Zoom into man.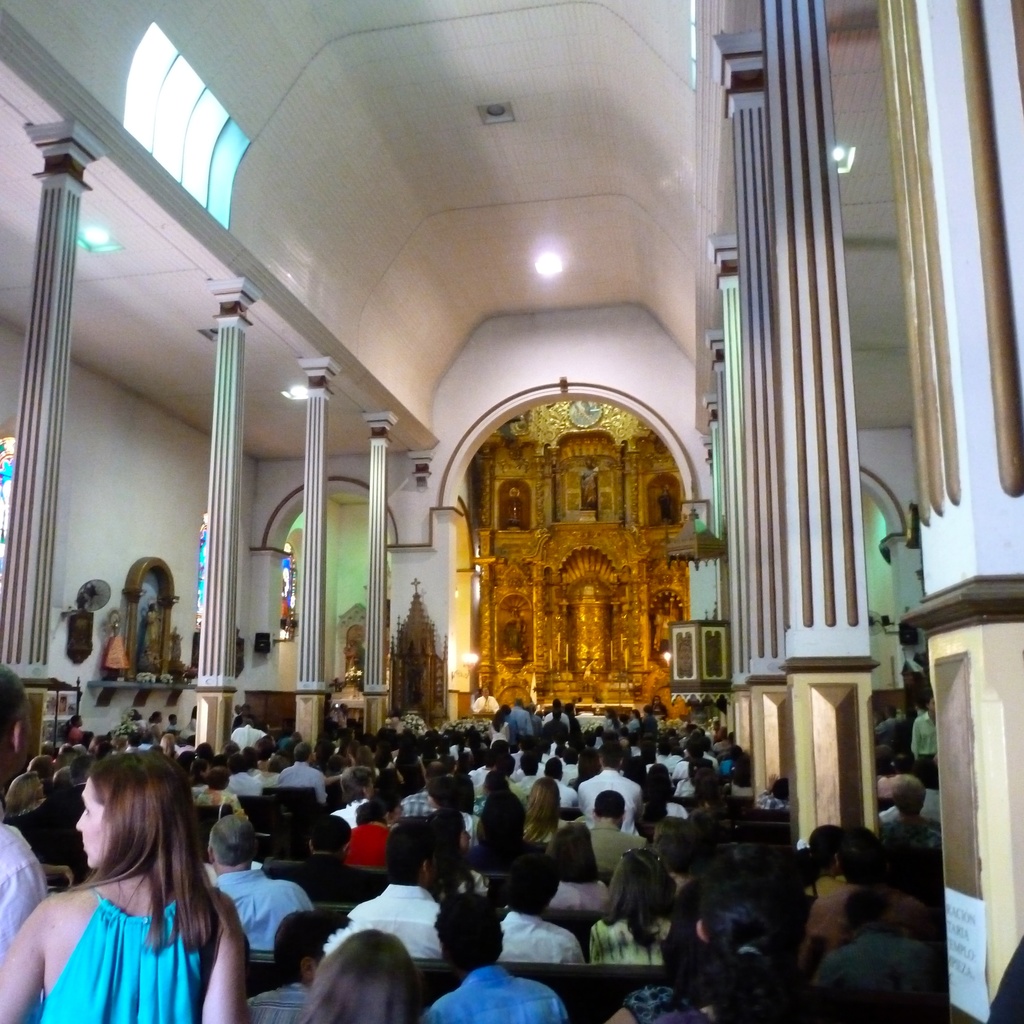
Zoom target: select_region(574, 740, 648, 836).
